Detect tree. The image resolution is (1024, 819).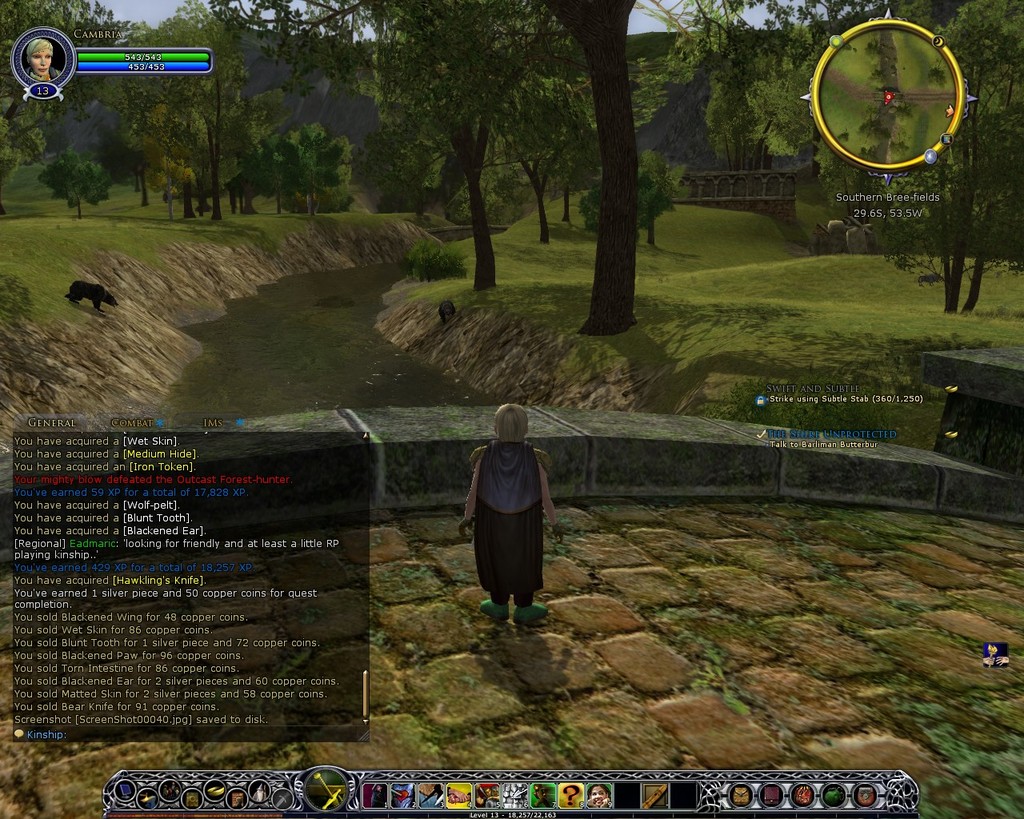
l=538, t=0, r=597, b=222.
